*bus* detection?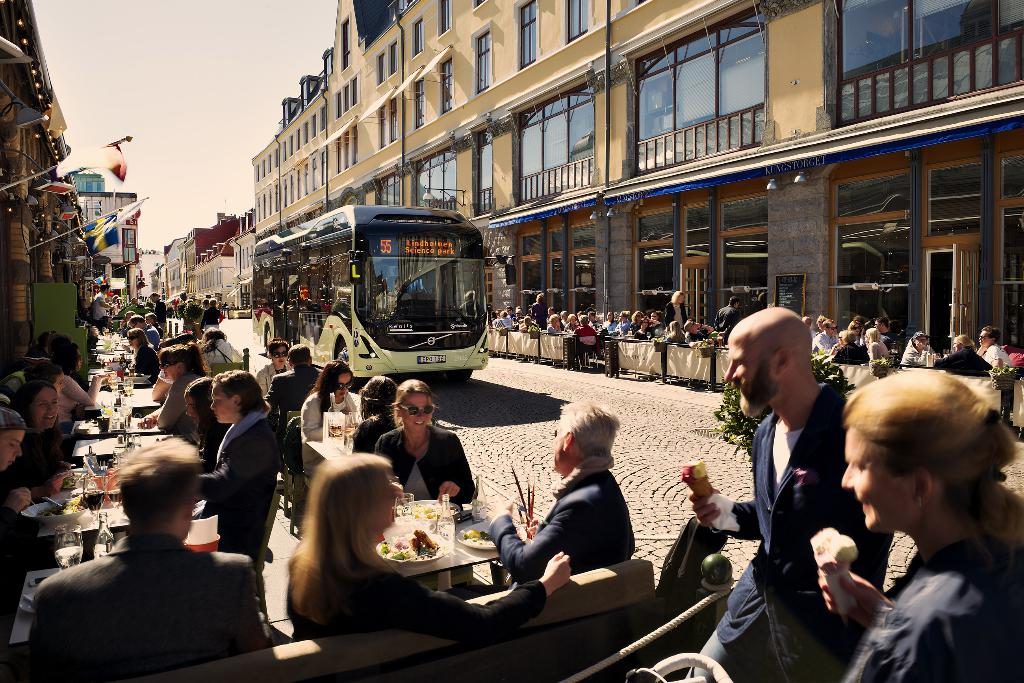
box(251, 198, 517, 383)
